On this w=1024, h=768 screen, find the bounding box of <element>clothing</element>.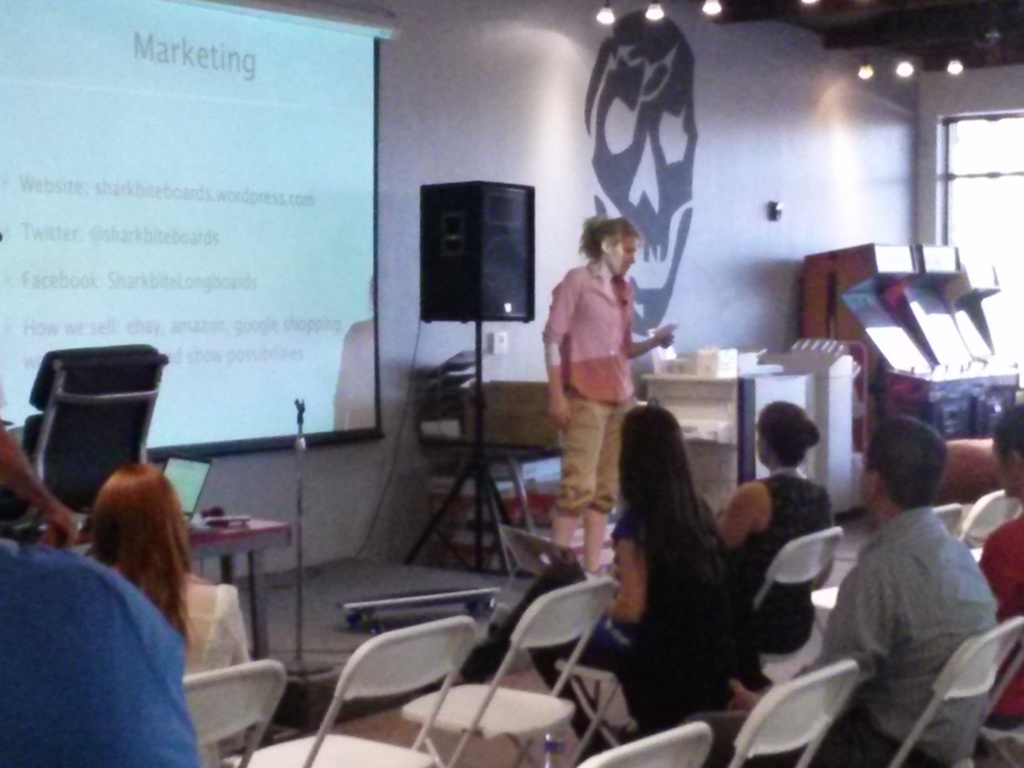
Bounding box: rect(180, 584, 252, 675).
